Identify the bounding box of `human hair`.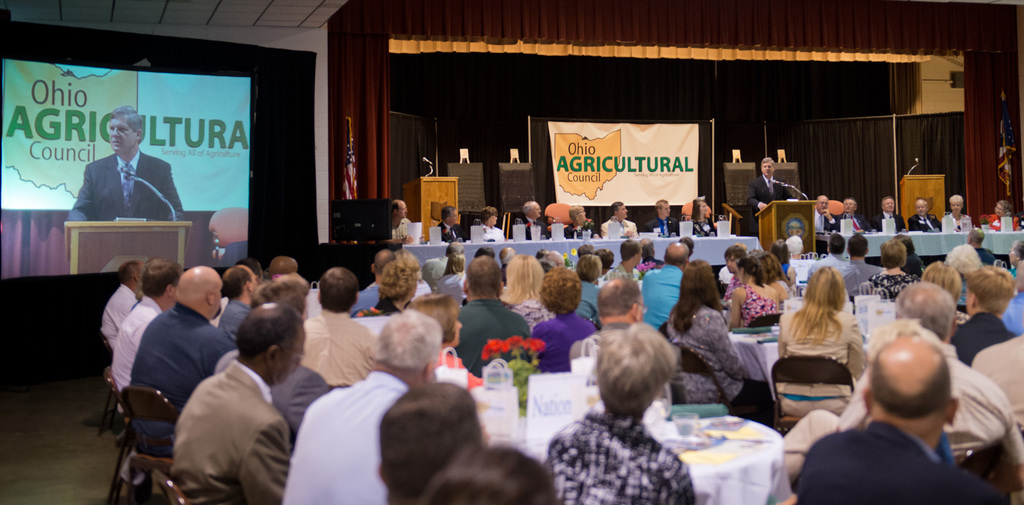
select_region(568, 204, 581, 221).
